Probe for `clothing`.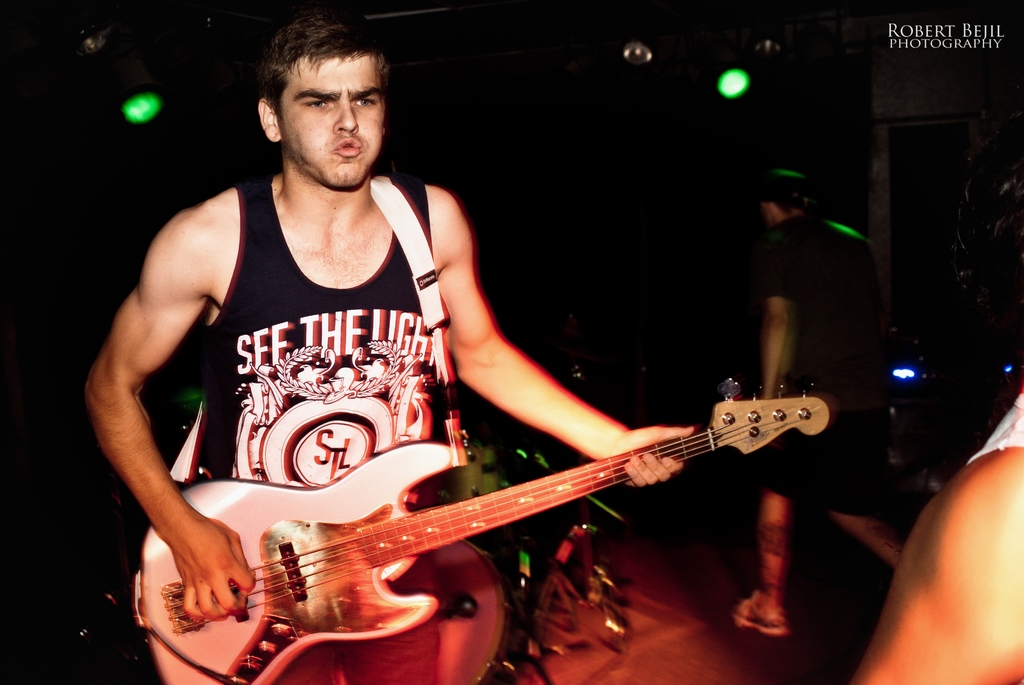
Probe result: left=760, top=212, right=892, bottom=528.
